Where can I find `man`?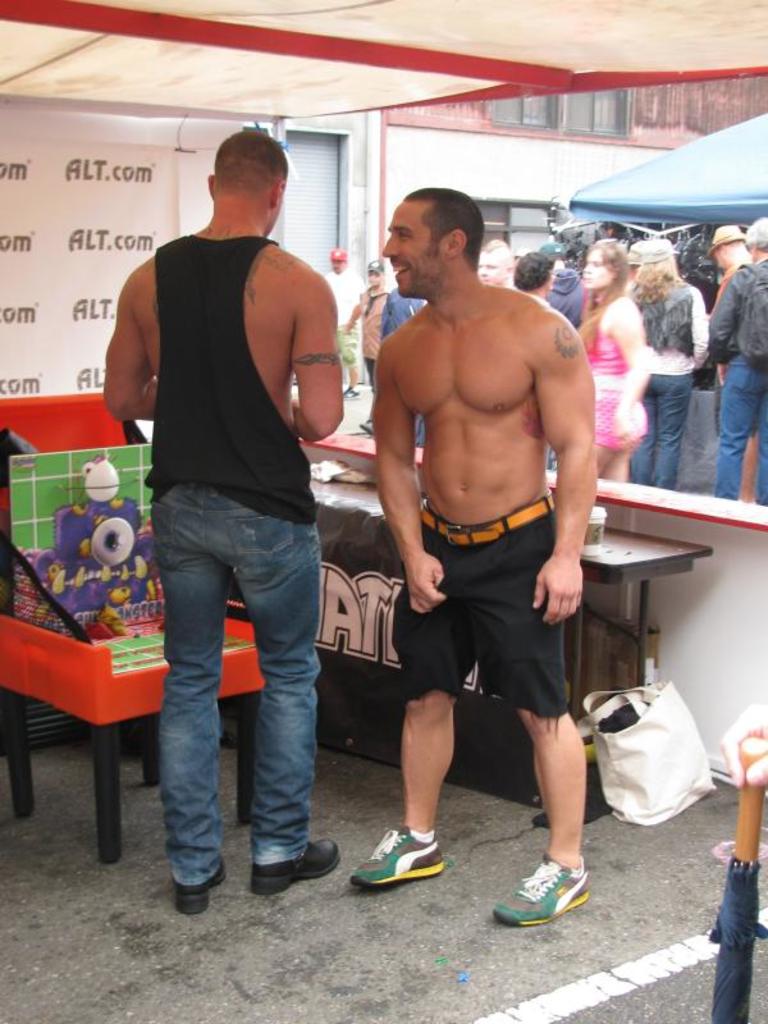
You can find it at 100 128 362 902.
